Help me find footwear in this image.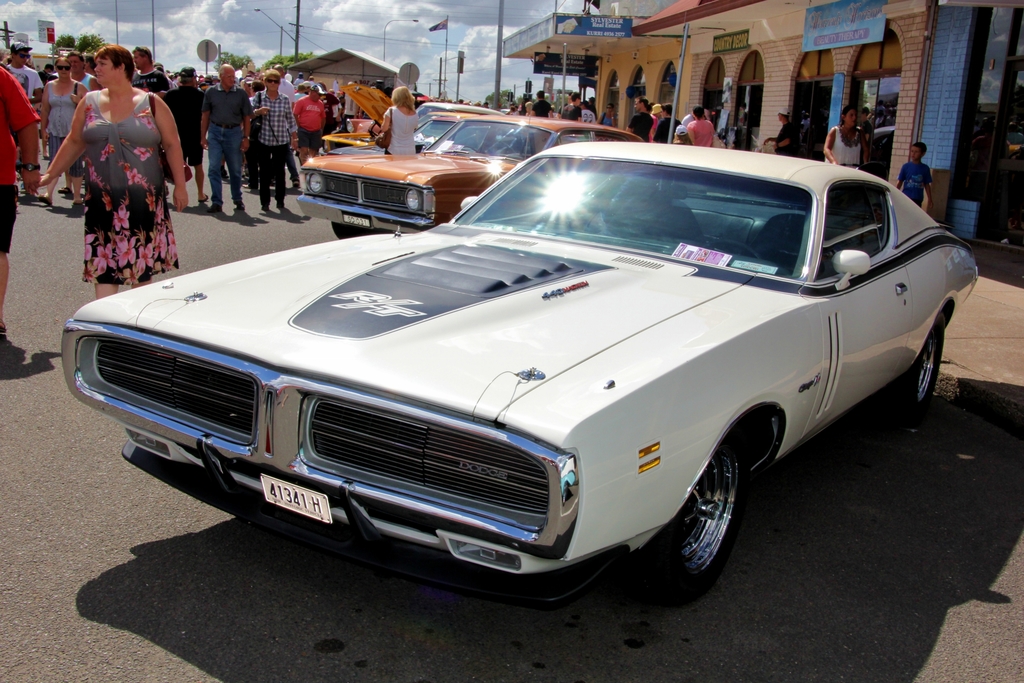
Found it: 38:195:52:206.
